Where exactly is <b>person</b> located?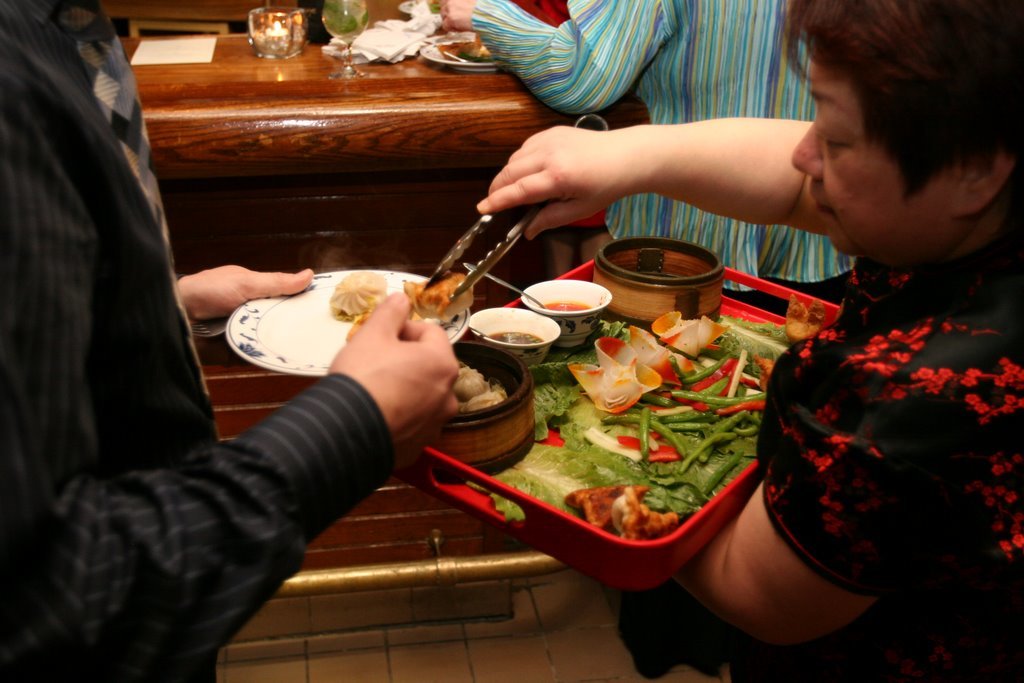
Its bounding box is <region>432, 0, 858, 311</region>.
